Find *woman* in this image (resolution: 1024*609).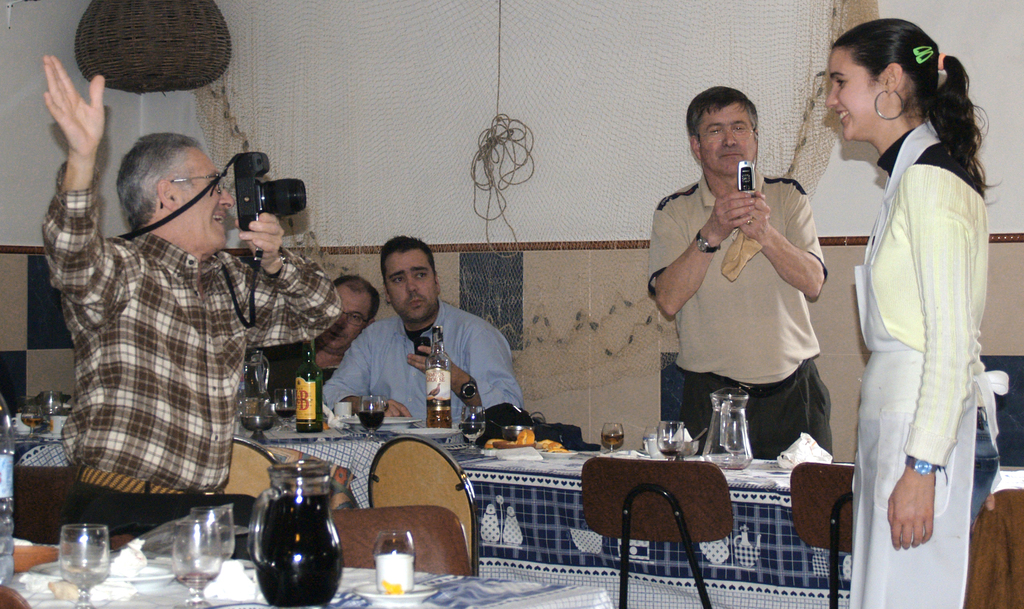
(825, 28, 997, 596).
